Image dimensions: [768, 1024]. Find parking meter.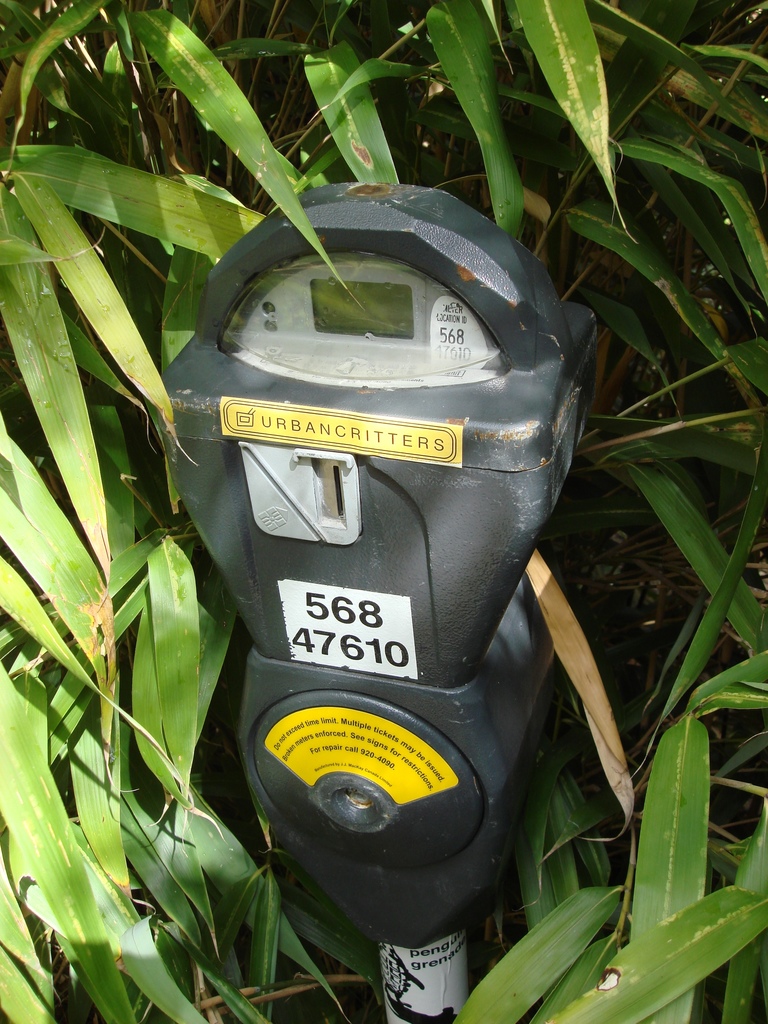
Rect(159, 171, 600, 949).
